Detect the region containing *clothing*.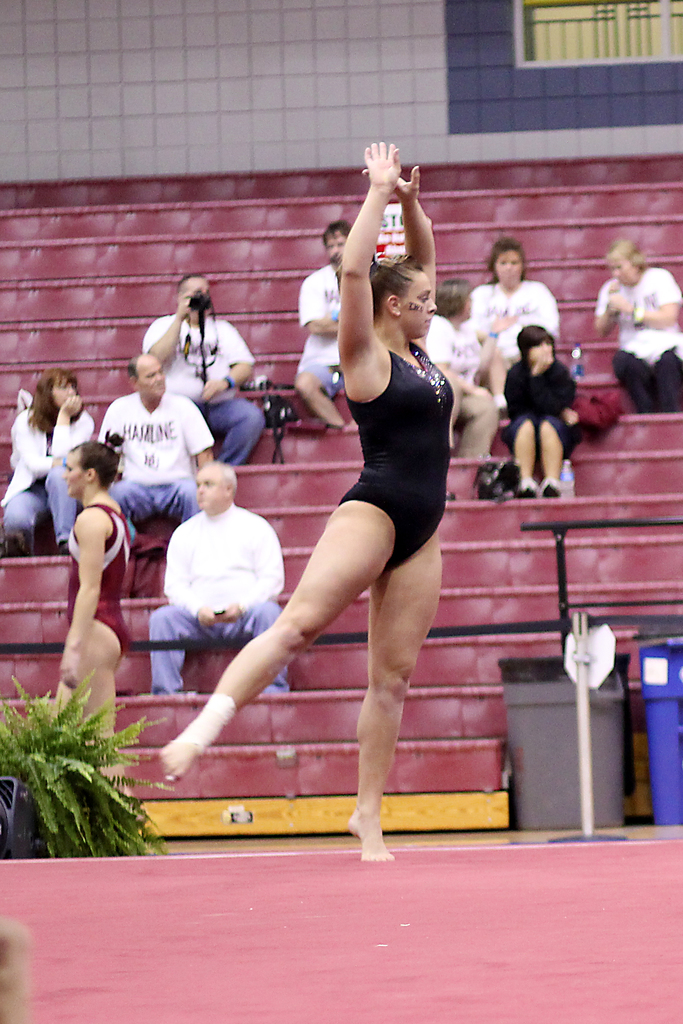
501, 359, 588, 459.
